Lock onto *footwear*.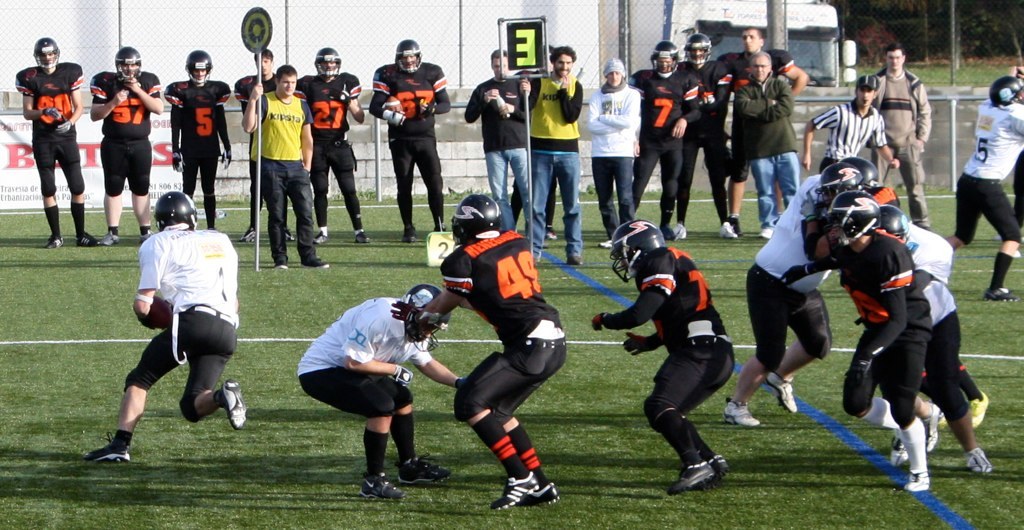
Locked: {"left": 45, "top": 238, "right": 66, "bottom": 248}.
